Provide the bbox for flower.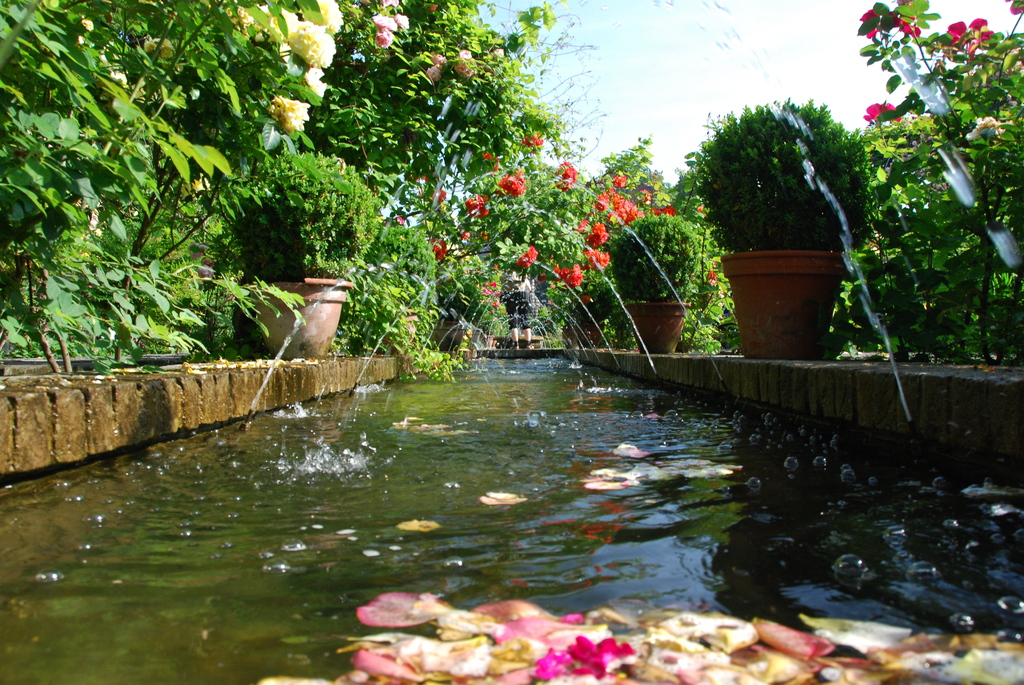
<region>371, 11, 394, 49</region>.
